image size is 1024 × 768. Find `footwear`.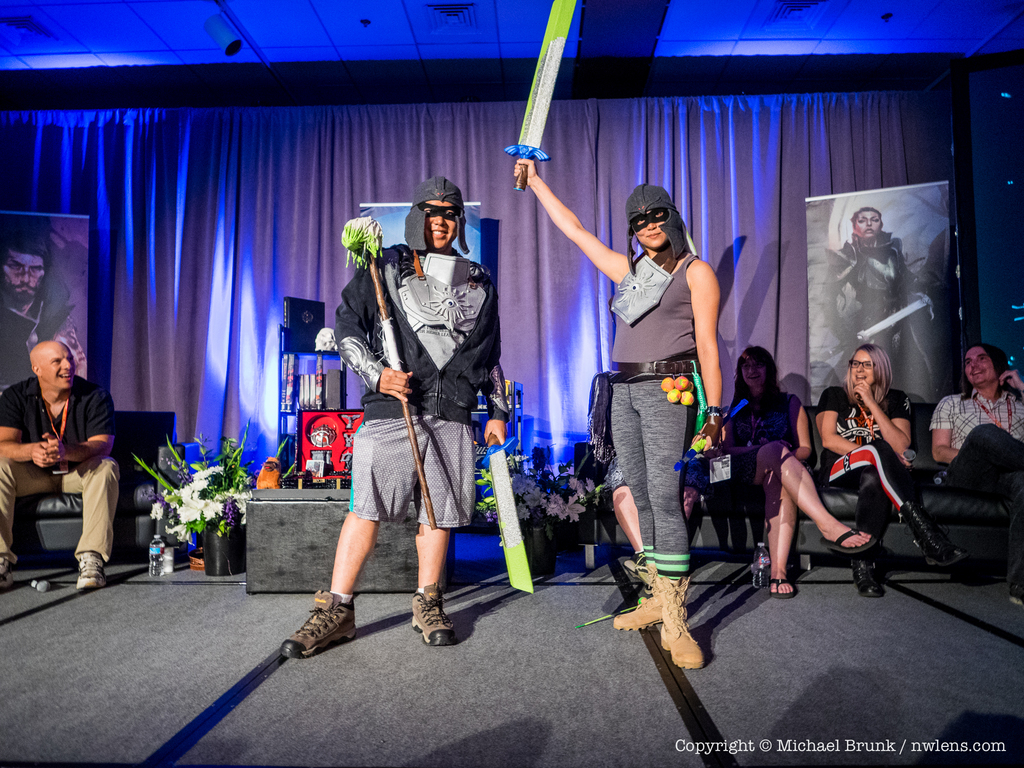
613:560:691:627.
